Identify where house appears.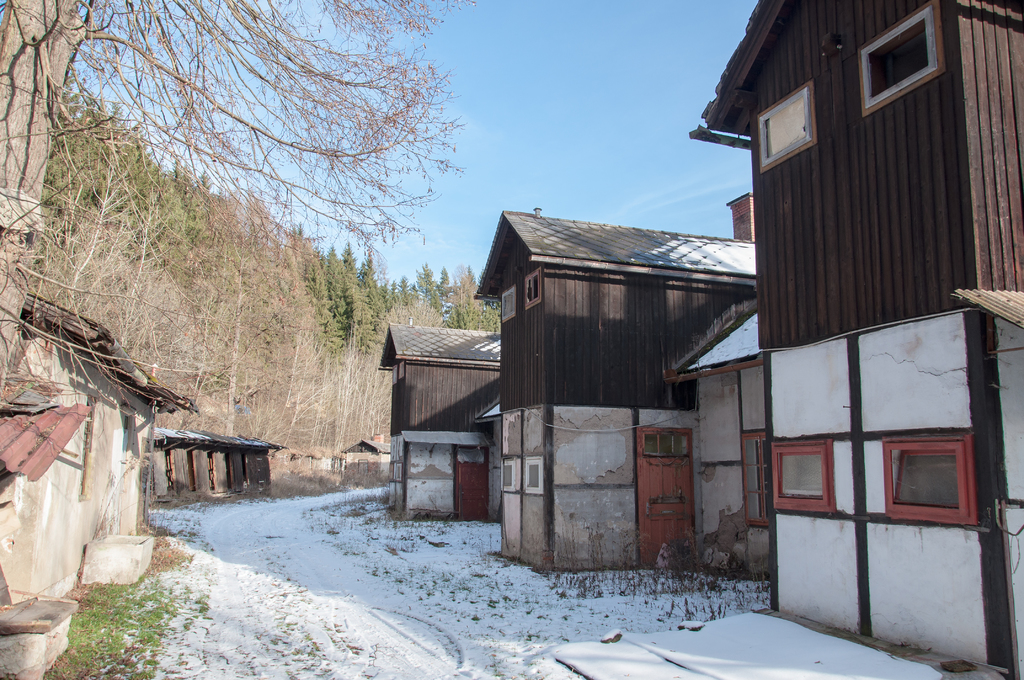
Appears at crop(372, 311, 502, 522).
